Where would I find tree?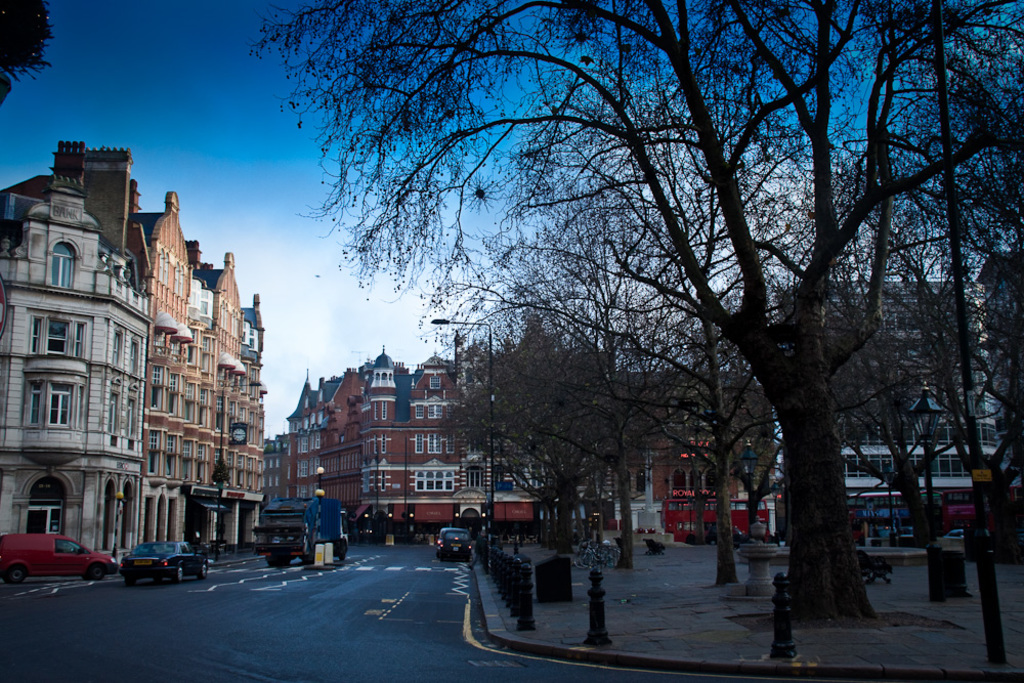
At 487 281 718 561.
